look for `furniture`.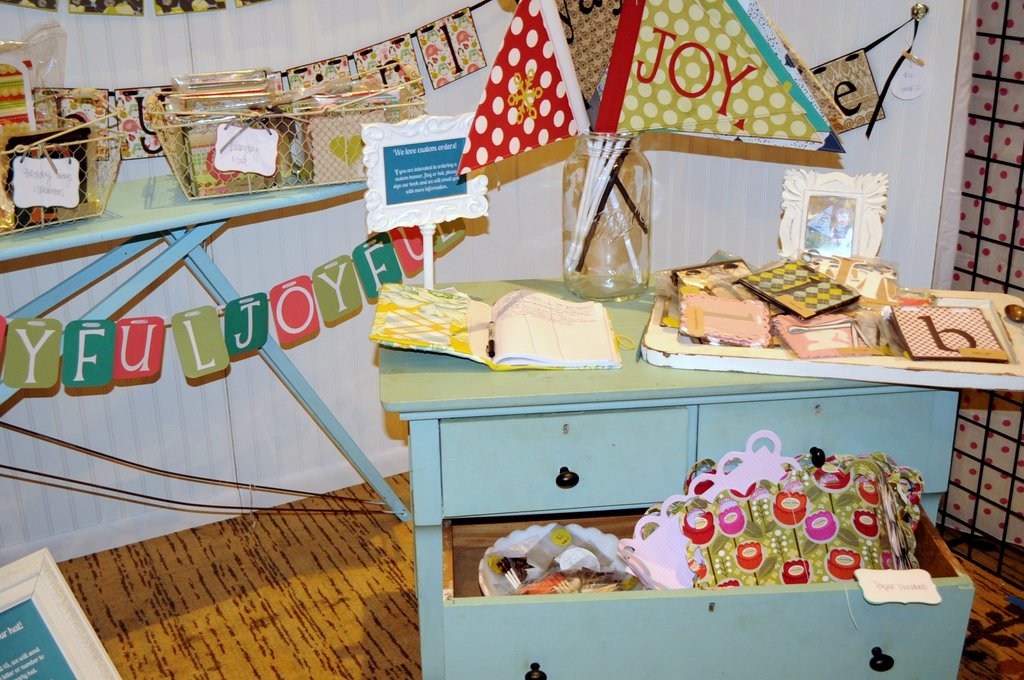
Found: {"x1": 374, "y1": 279, "x2": 975, "y2": 679}.
